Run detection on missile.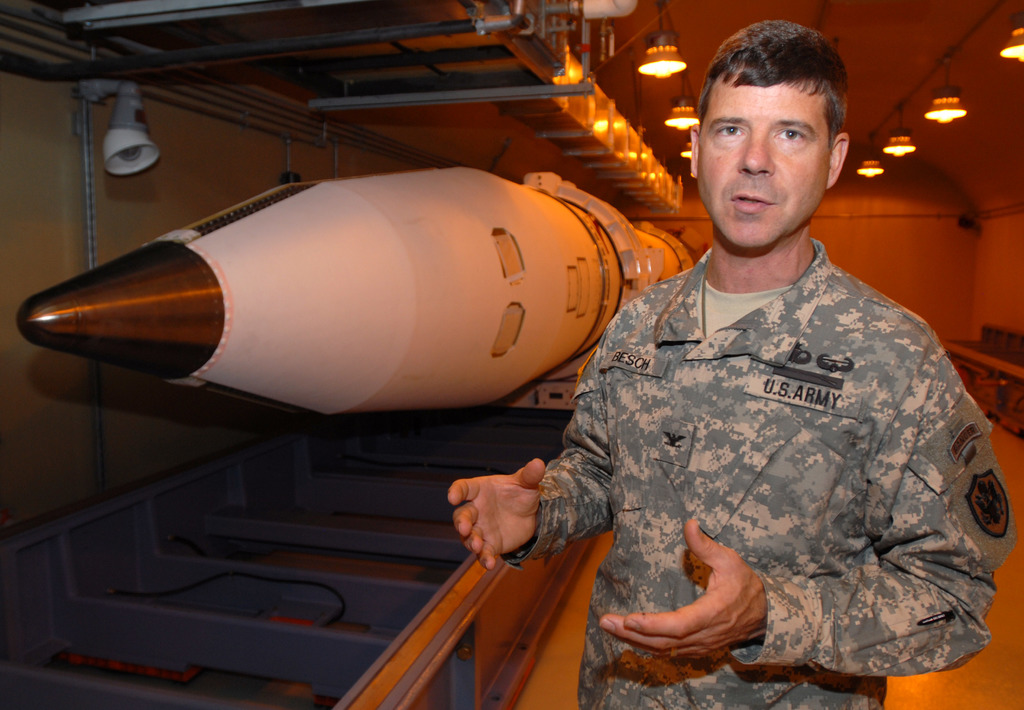
Result: (9, 160, 710, 410).
